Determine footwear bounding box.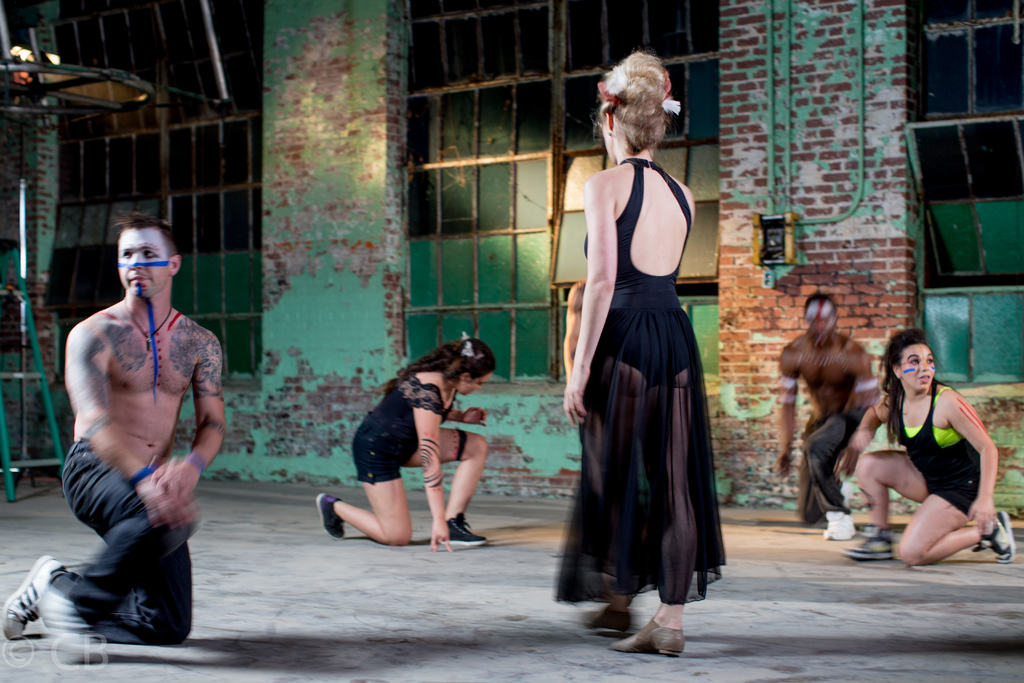
Determined: detection(580, 599, 637, 636).
